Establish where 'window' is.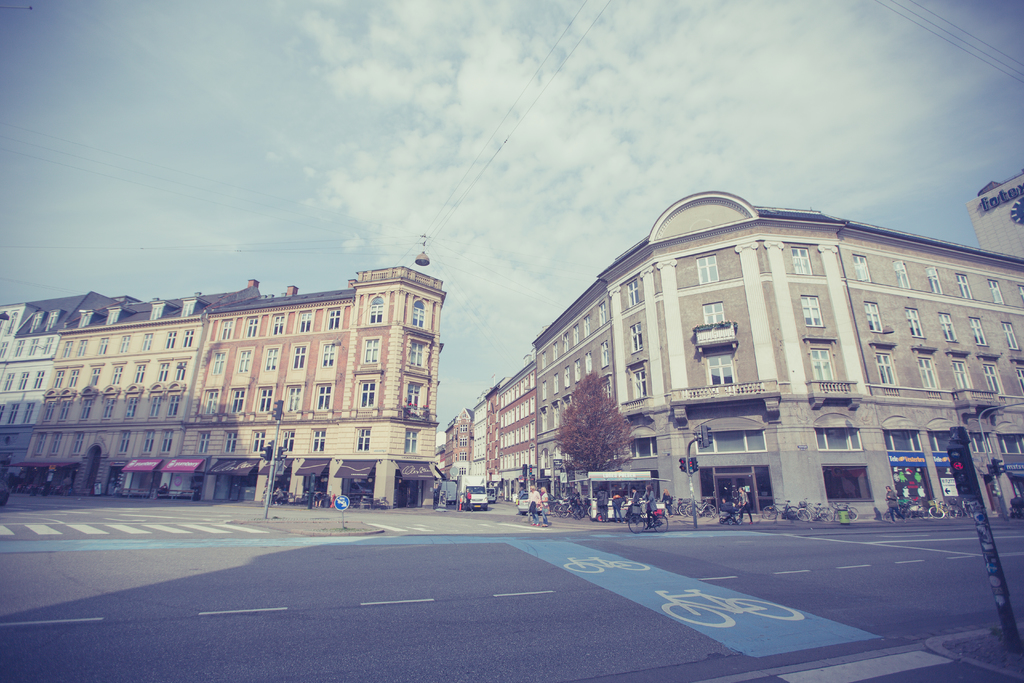
Established at 150 305 163 318.
